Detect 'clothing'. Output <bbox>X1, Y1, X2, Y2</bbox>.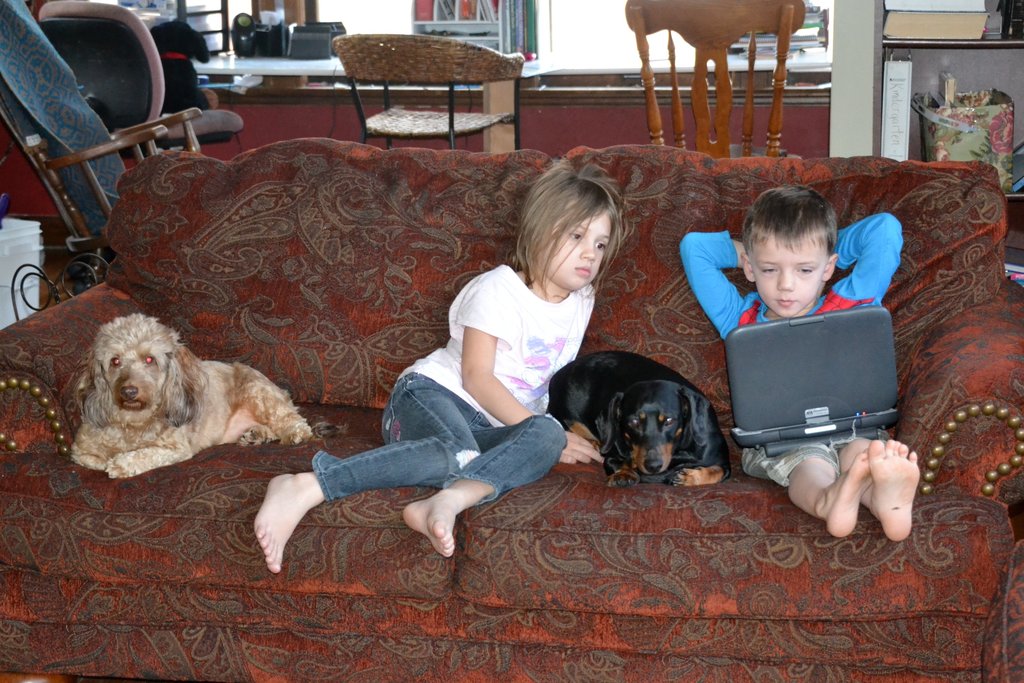
<bbox>687, 205, 936, 500</bbox>.
